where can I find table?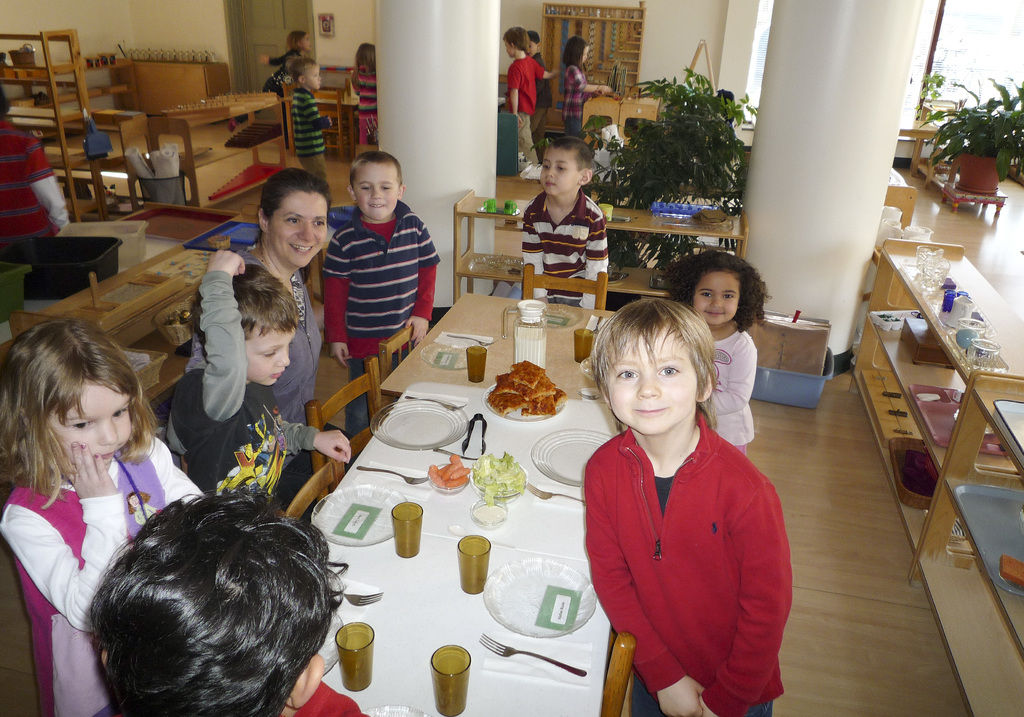
You can find it at l=0, t=211, r=337, b=411.
